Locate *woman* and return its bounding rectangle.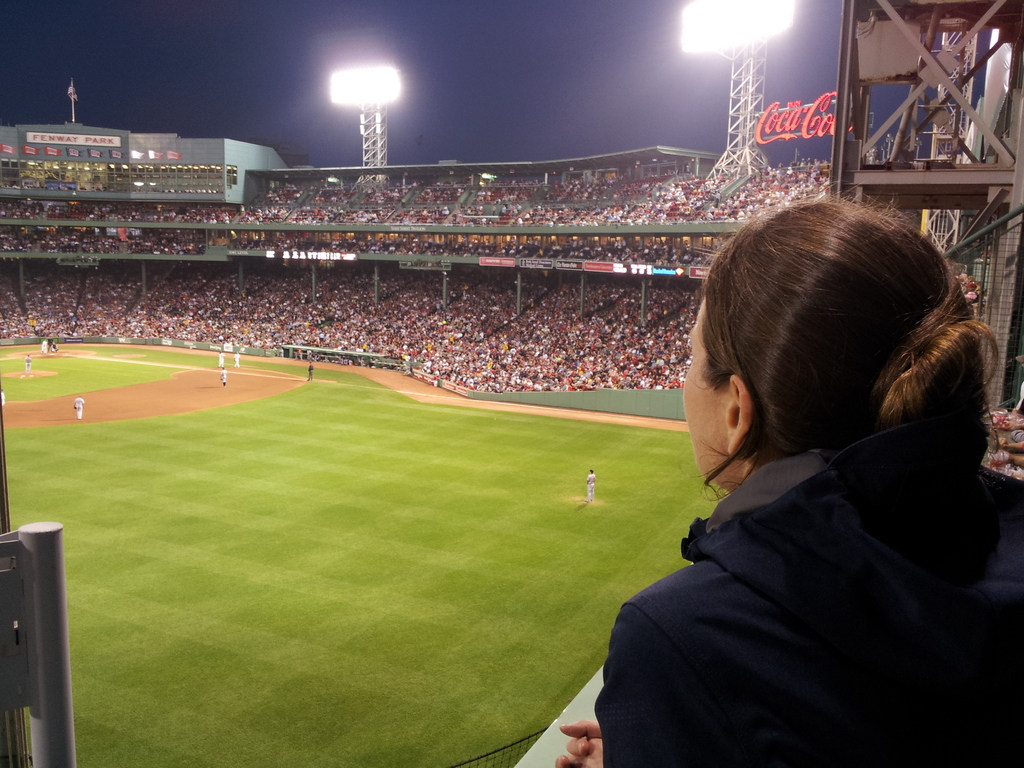
region(556, 181, 1023, 767).
